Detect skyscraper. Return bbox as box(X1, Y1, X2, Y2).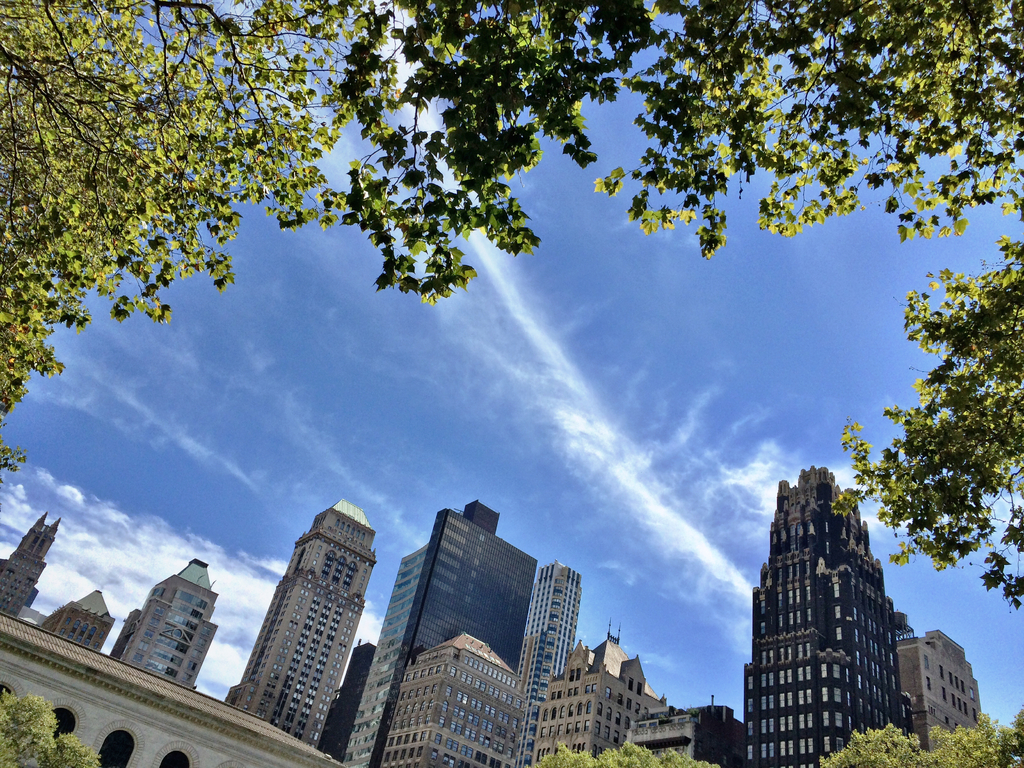
box(741, 462, 916, 765).
